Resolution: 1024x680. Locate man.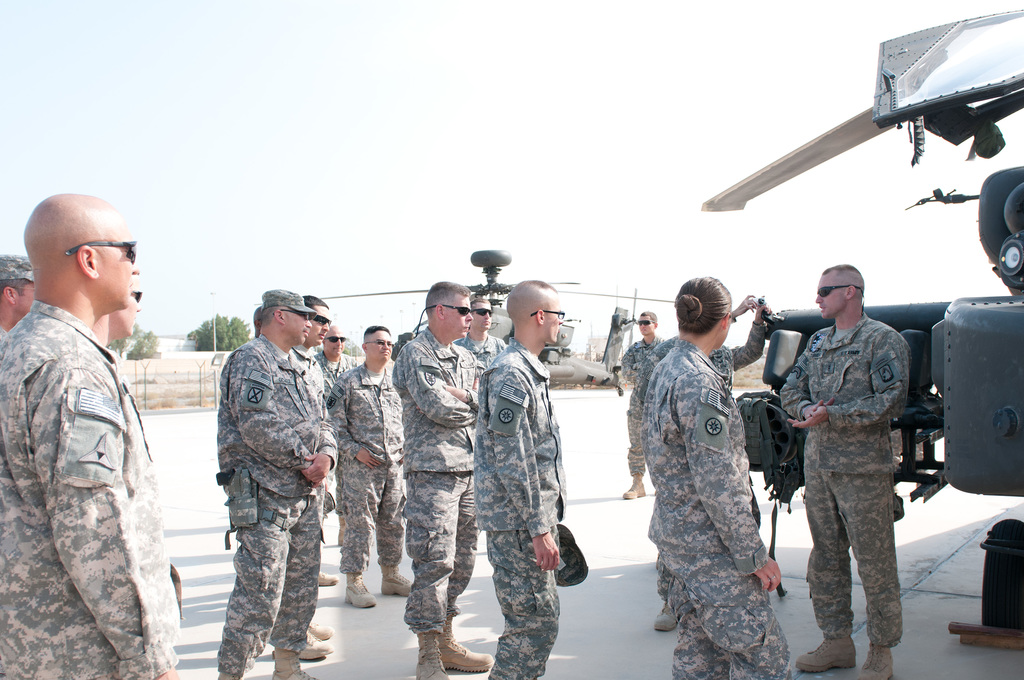
[left=471, top=283, right=564, bottom=679].
